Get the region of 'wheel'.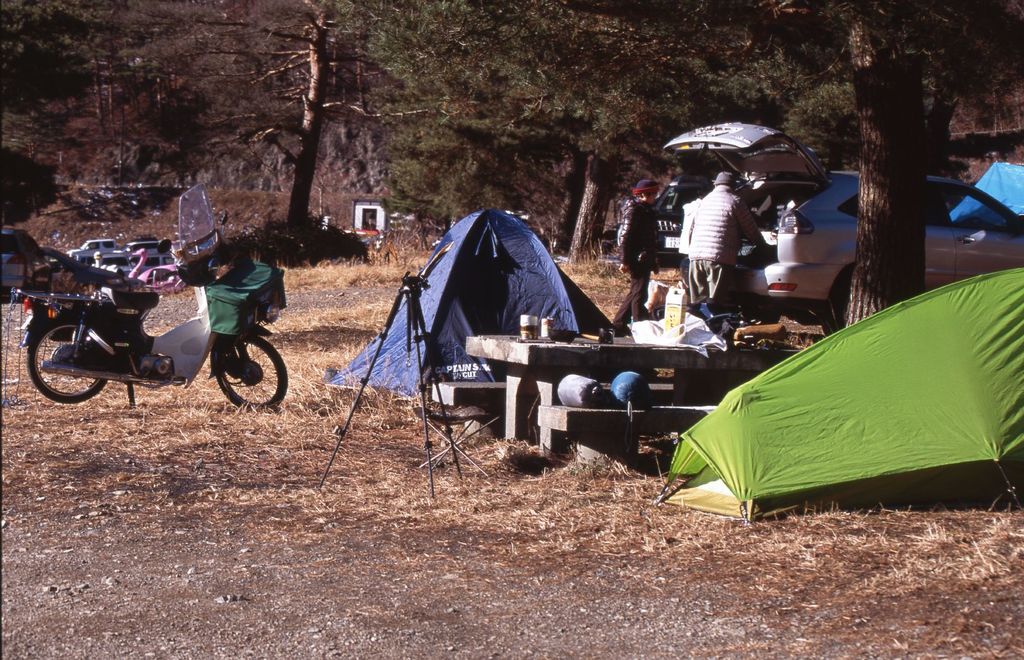
Rect(728, 307, 780, 326).
